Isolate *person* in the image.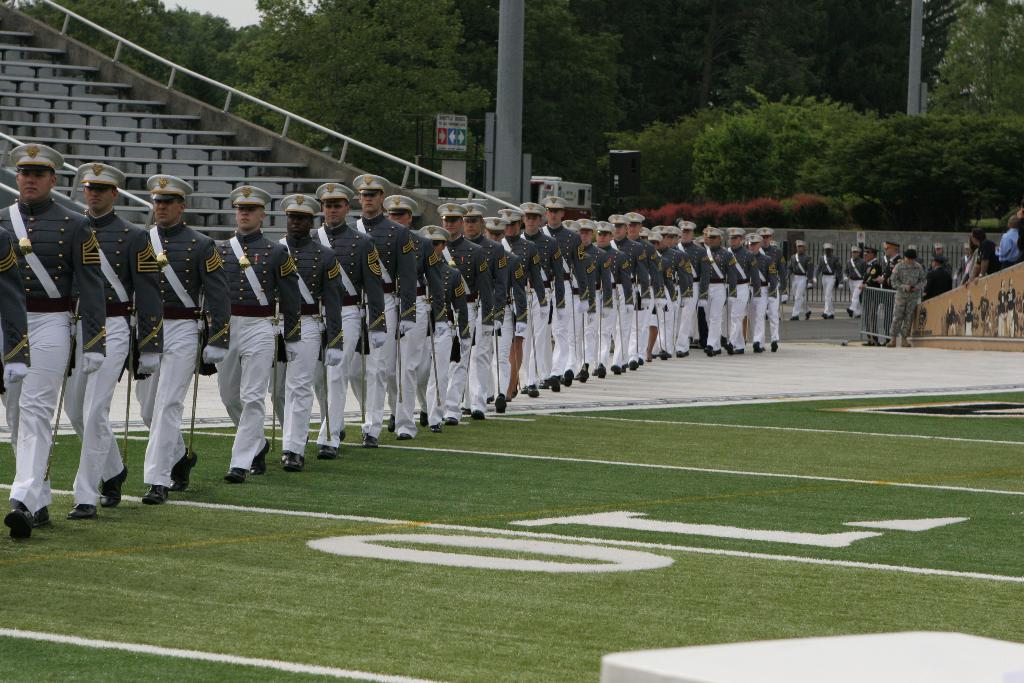
Isolated region: BBox(534, 194, 577, 398).
